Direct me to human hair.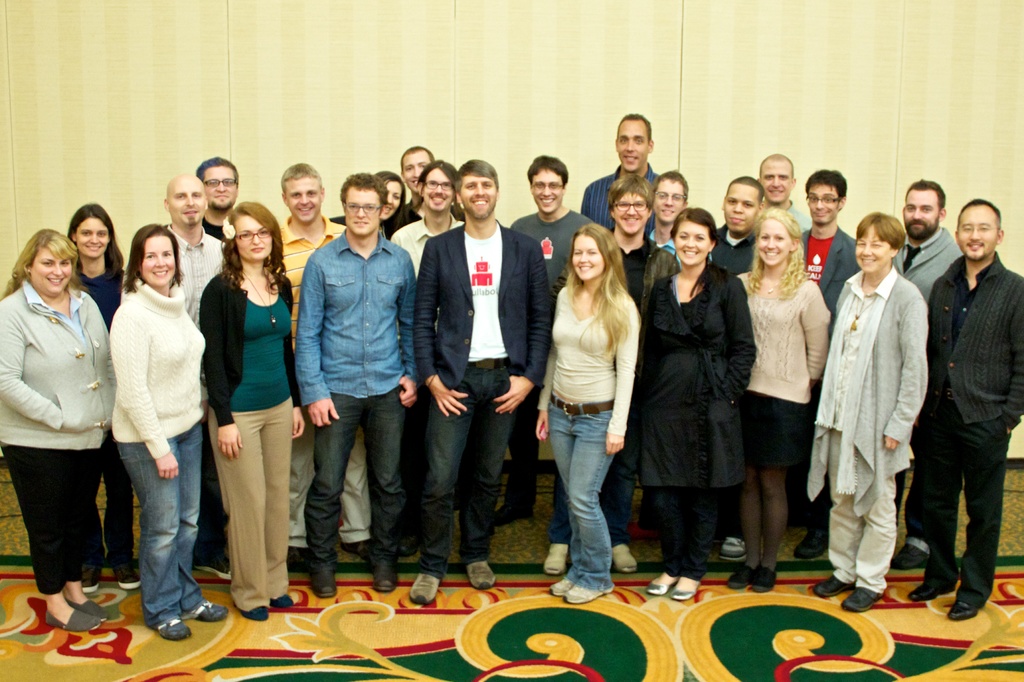
Direction: {"left": 375, "top": 171, "right": 408, "bottom": 234}.
